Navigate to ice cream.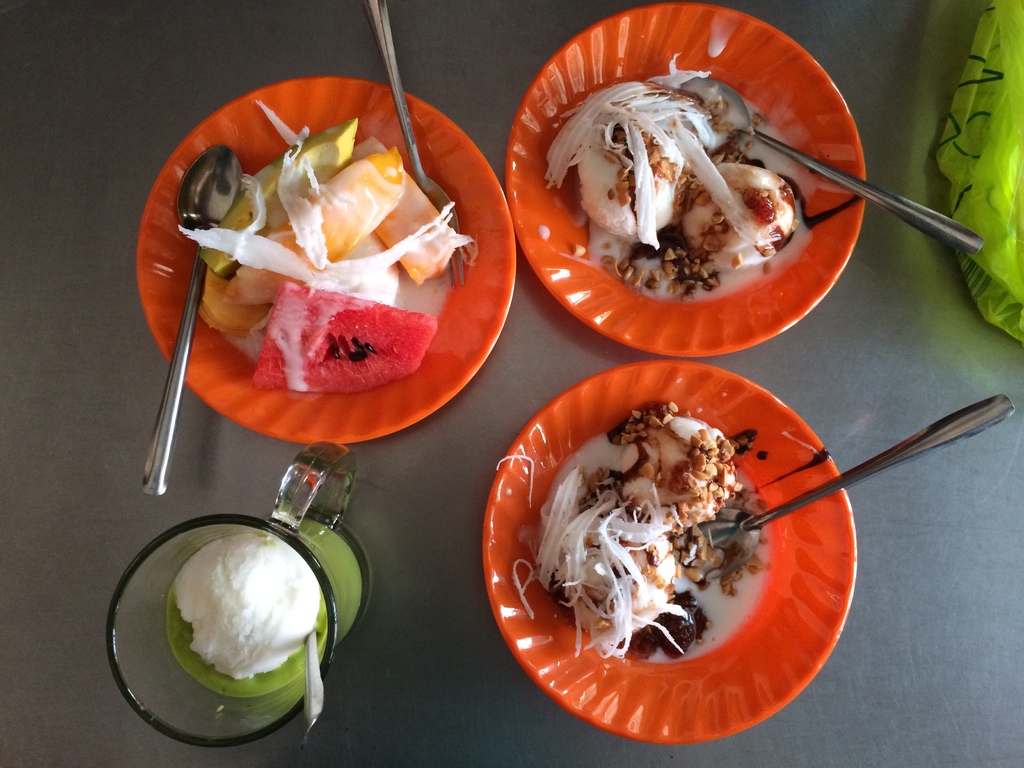
Navigation target: [173, 538, 317, 682].
